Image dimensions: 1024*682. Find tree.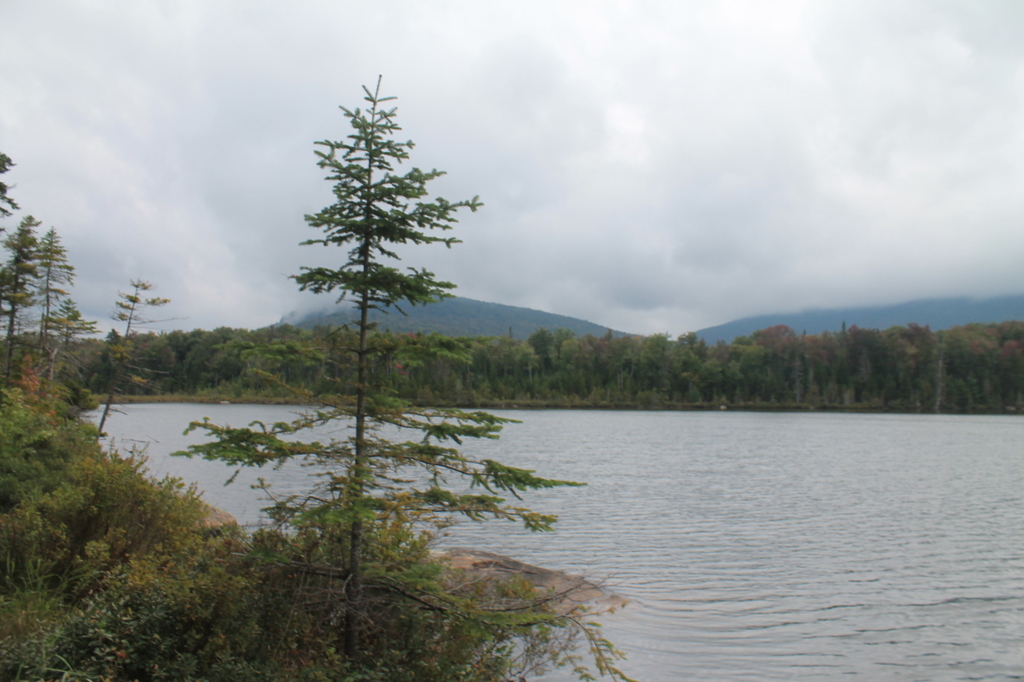
287, 62, 472, 459.
